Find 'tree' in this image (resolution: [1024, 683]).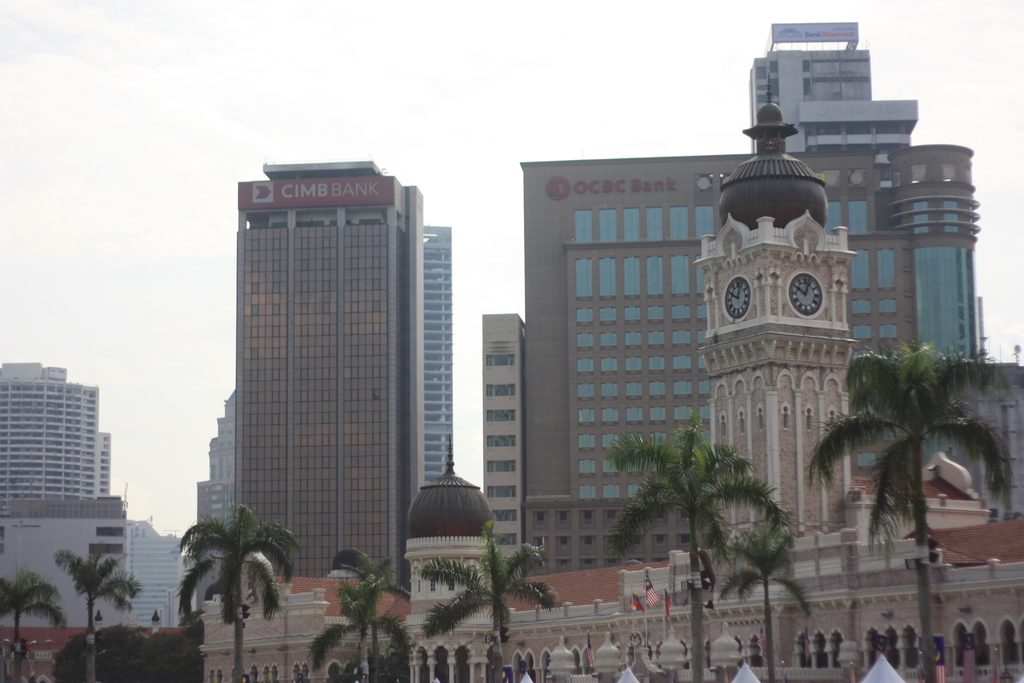
{"x1": 716, "y1": 525, "x2": 817, "y2": 682}.
